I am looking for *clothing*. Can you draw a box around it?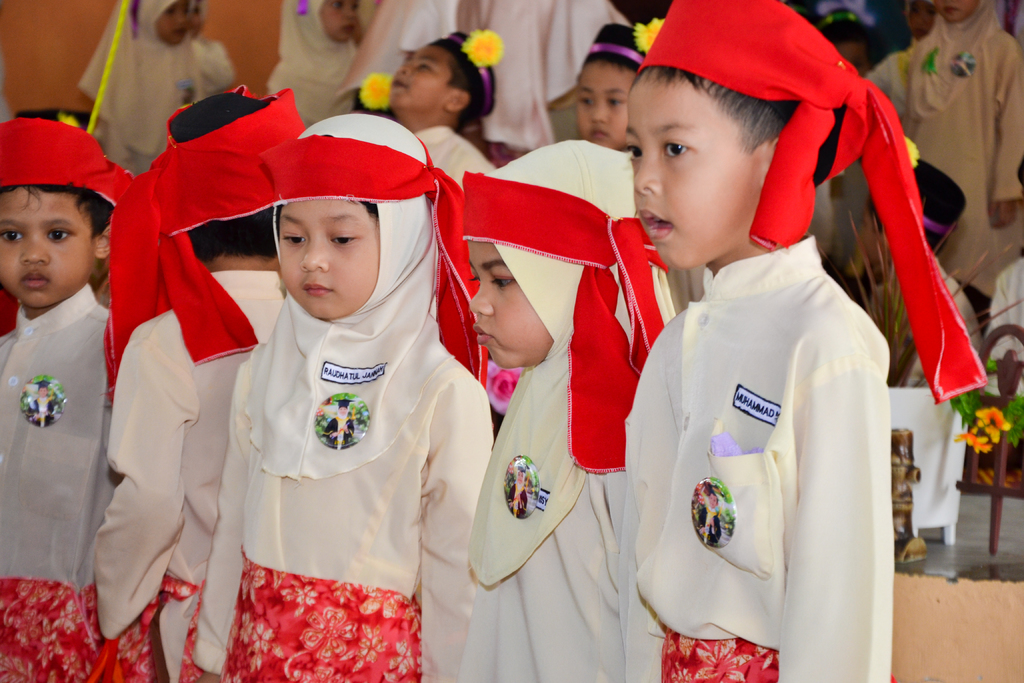
Sure, the bounding box is 193 276 517 671.
